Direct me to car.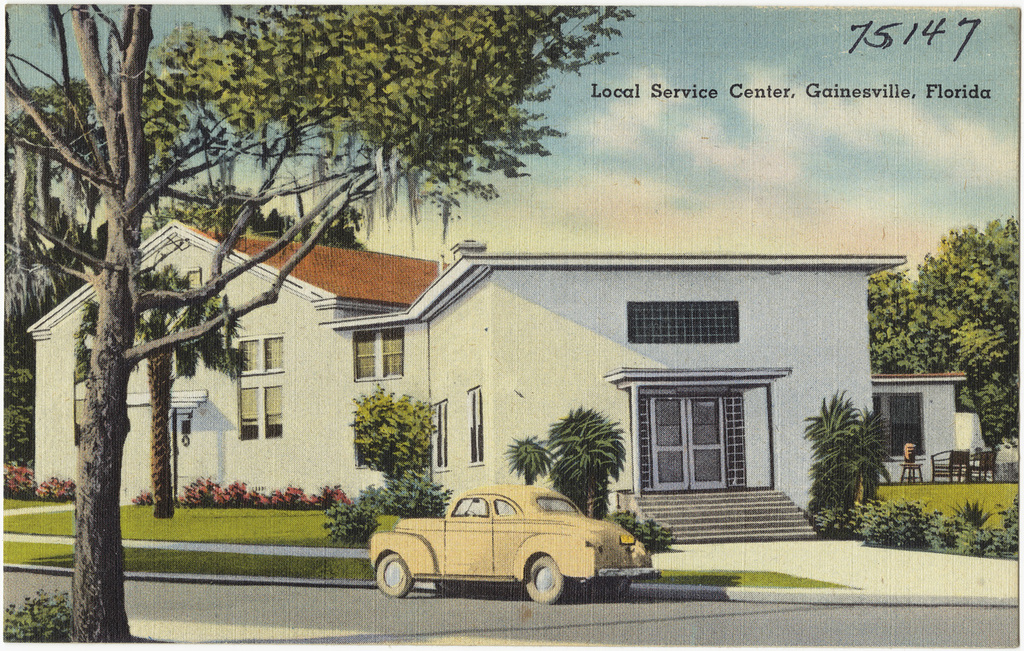
Direction: [left=367, top=483, right=662, bottom=608].
